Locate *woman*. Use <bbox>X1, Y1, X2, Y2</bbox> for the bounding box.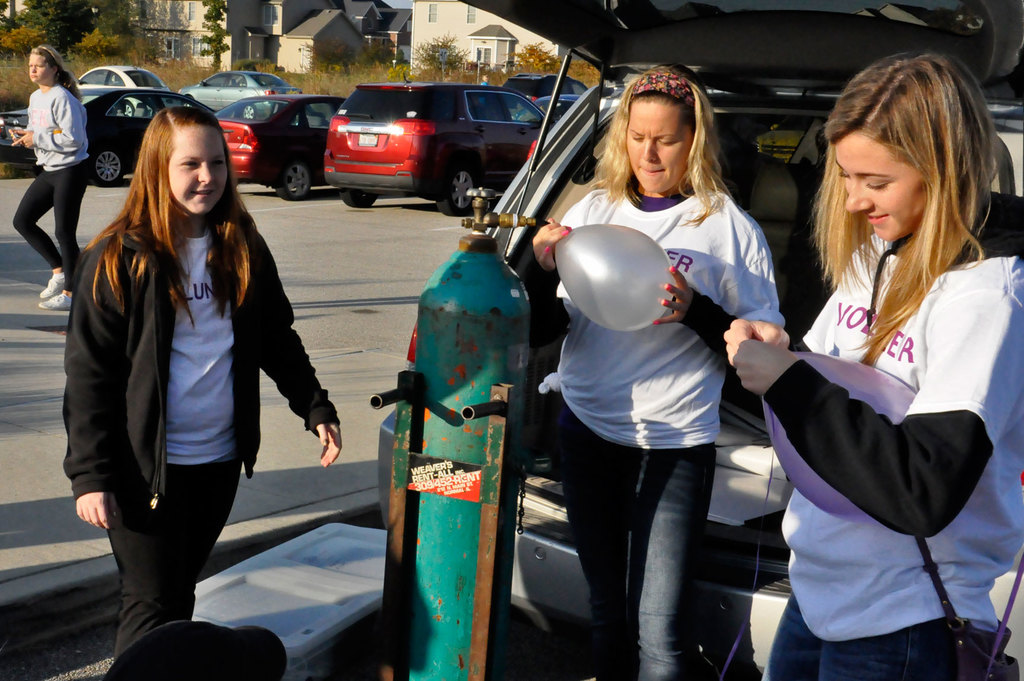
<bbox>762, 79, 989, 680</bbox>.
